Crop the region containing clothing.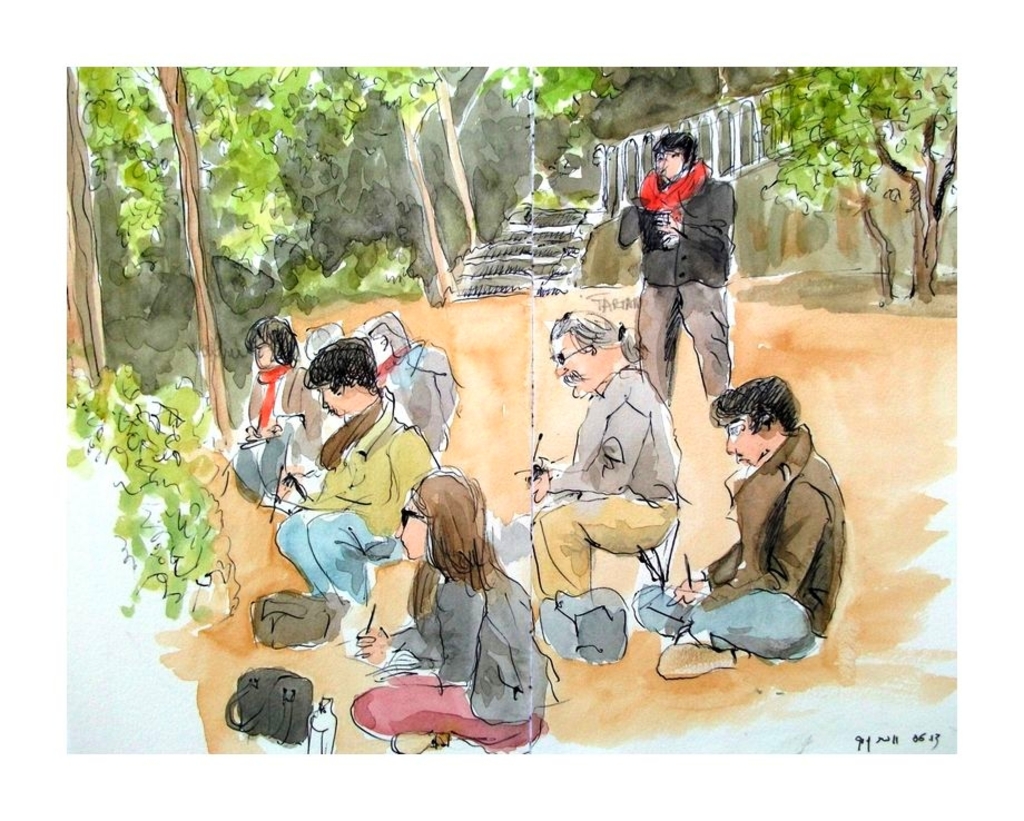
Crop region: 221 357 326 496.
